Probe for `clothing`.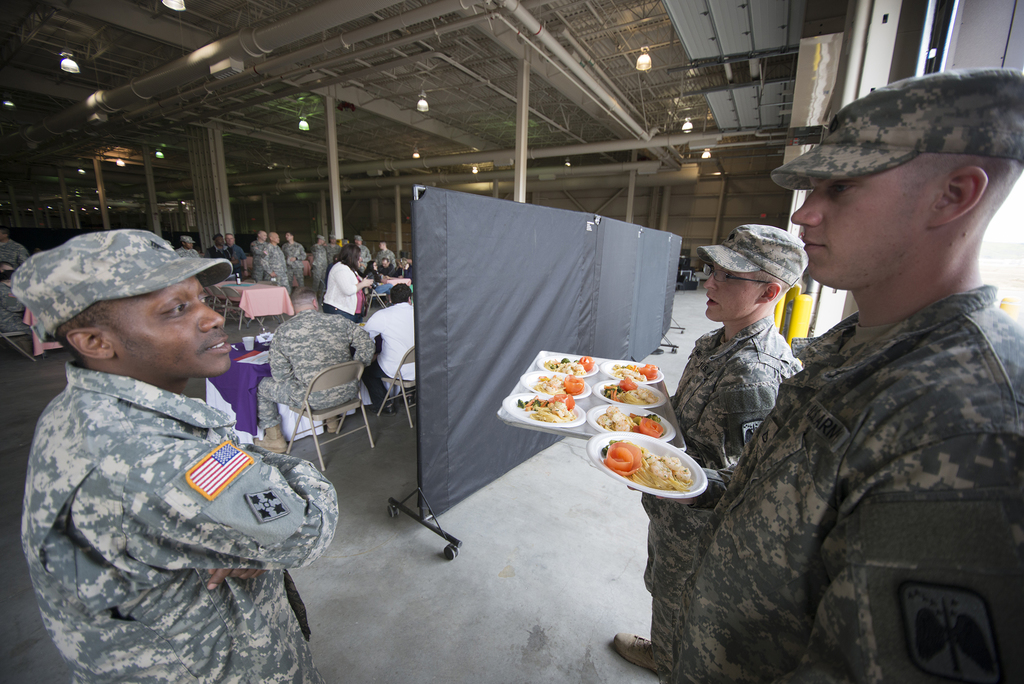
Probe result: 254 237 263 267.
